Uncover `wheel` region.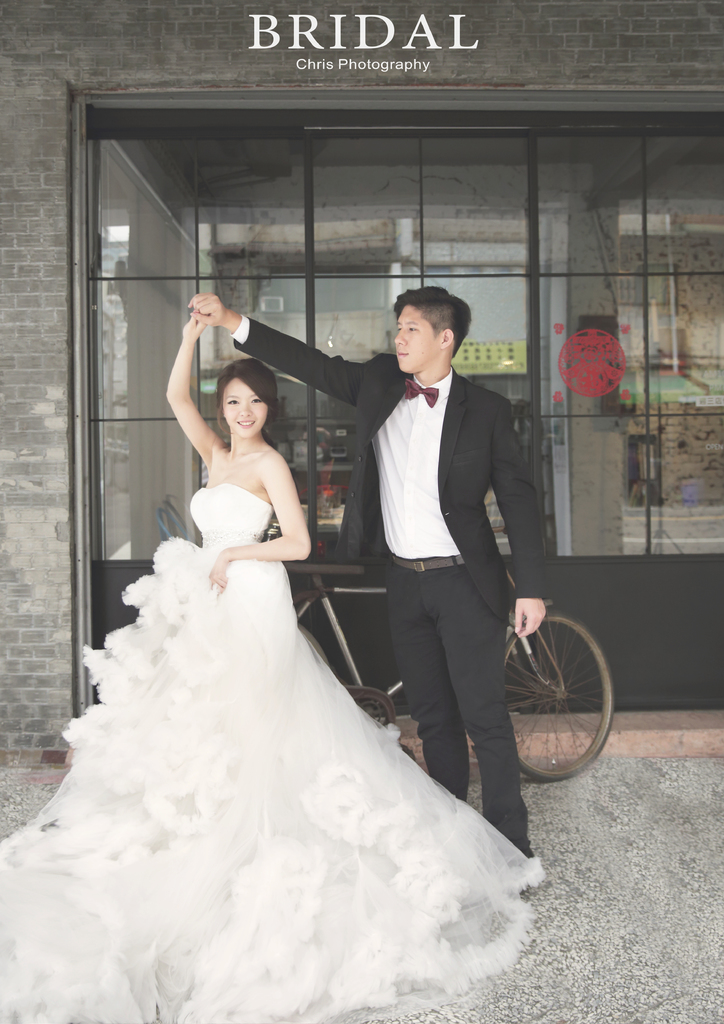
Uncovered: [296,618,329,666].
